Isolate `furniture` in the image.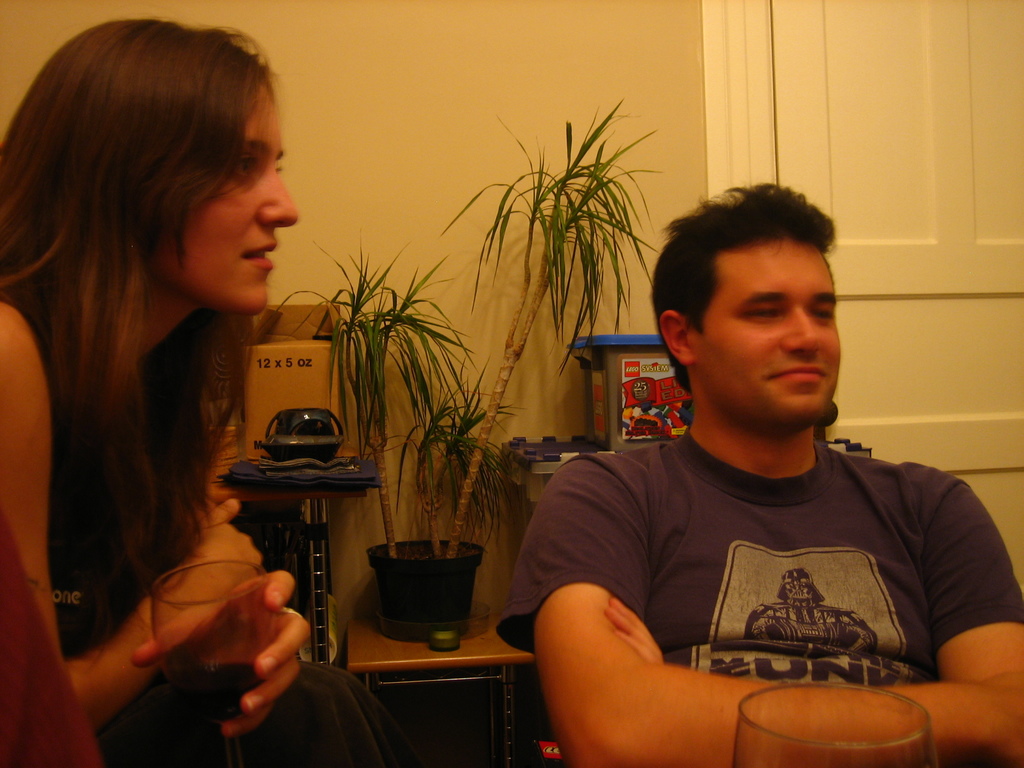
Isolated region: Rect(204, 455, 366, 664).
